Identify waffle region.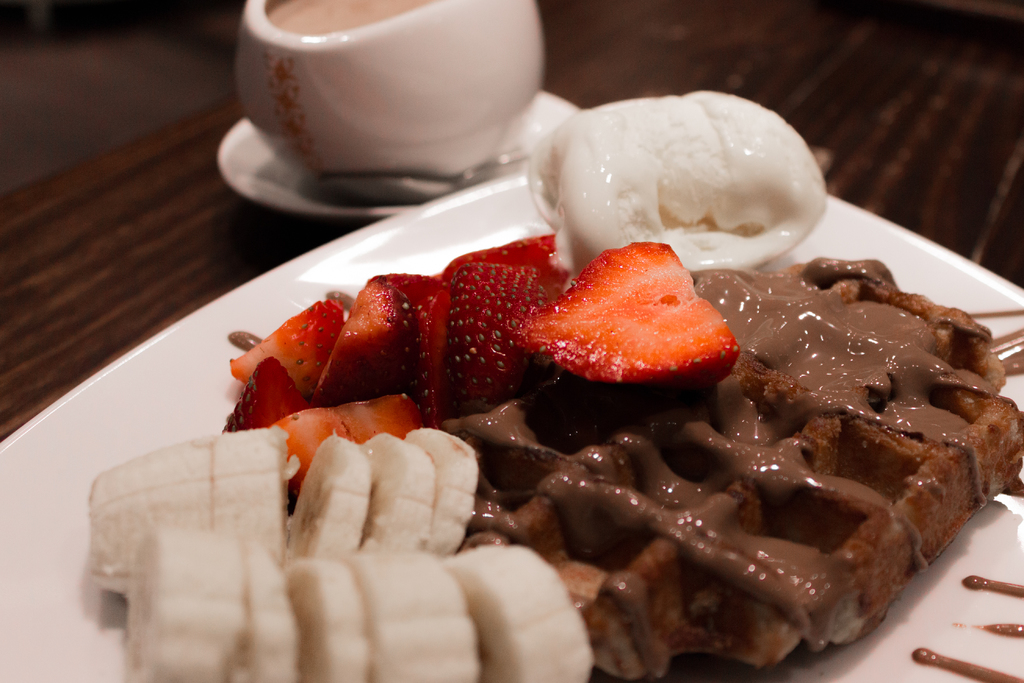
Region: region(437, 258, 1023, 682).
